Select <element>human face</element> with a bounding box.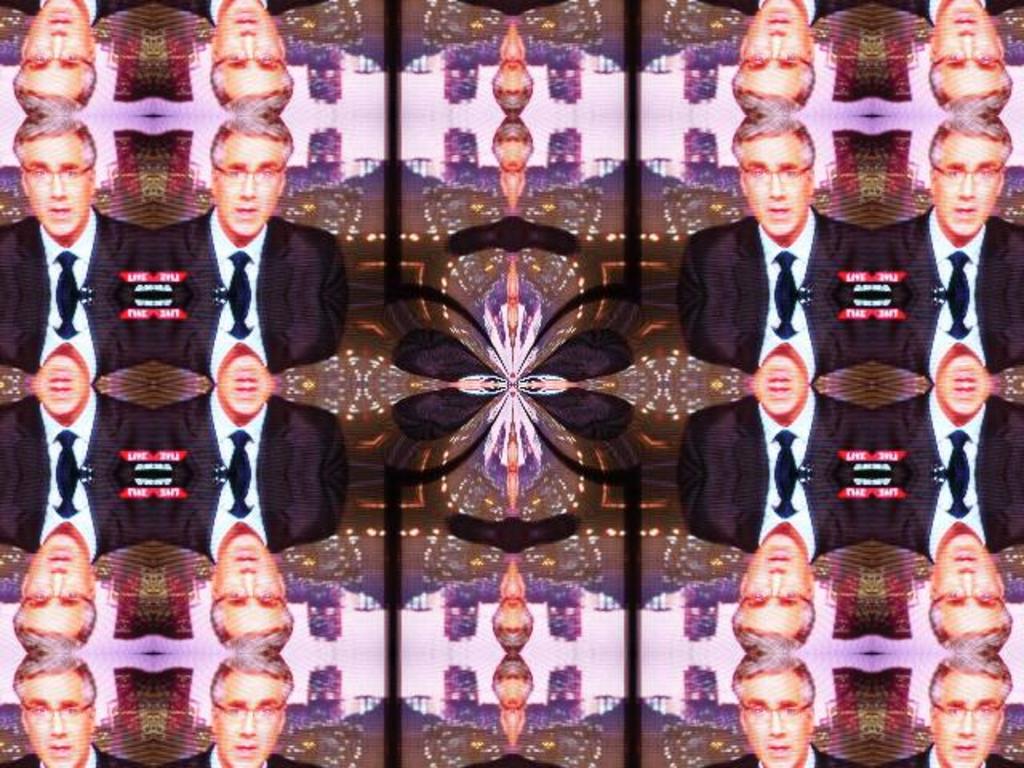
l=21, t=139, r=98, b=248.
